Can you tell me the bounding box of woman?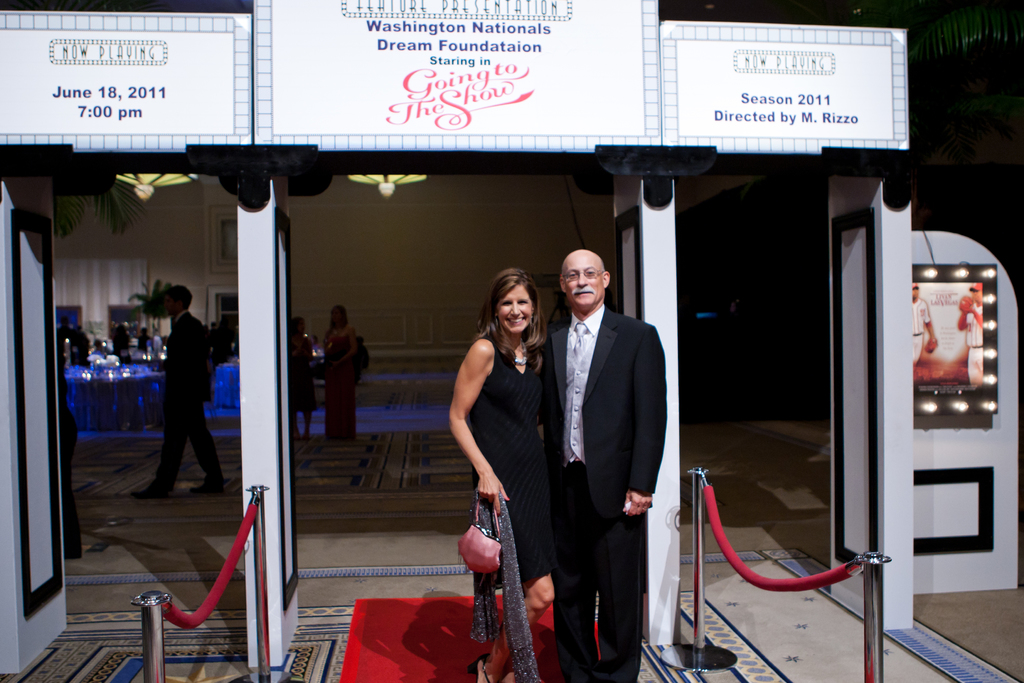
pyautogui.locateOnScreen(110, 324, 132, 366).
